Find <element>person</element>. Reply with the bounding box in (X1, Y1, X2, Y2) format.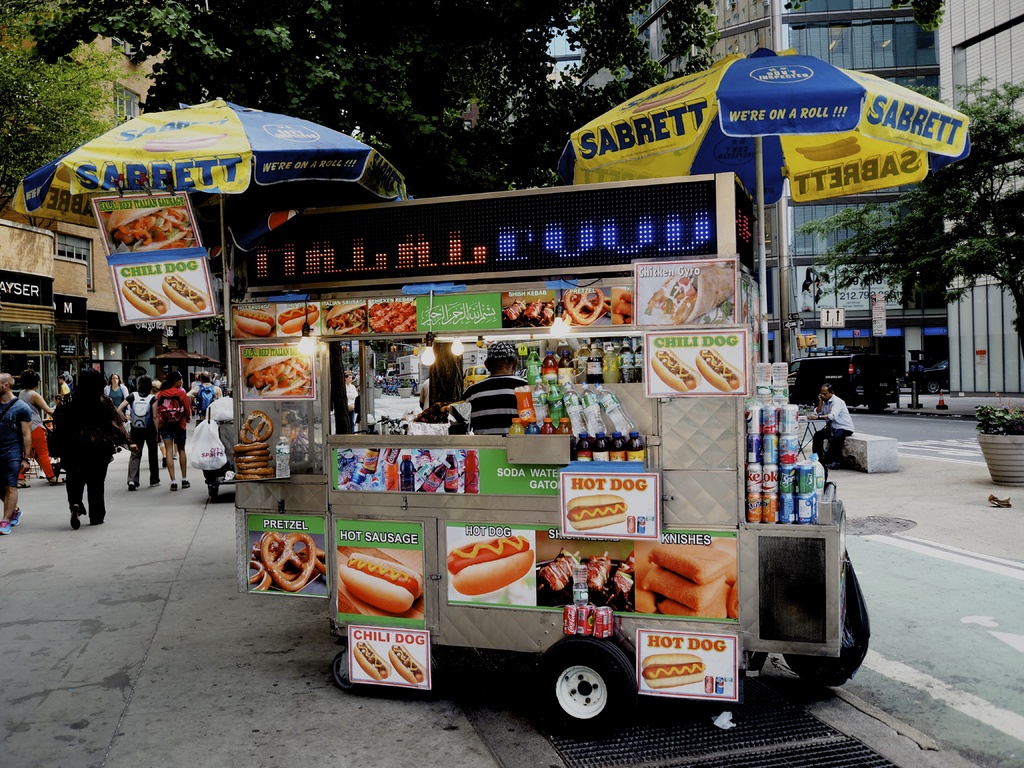
(799, 380, 850, 470).
